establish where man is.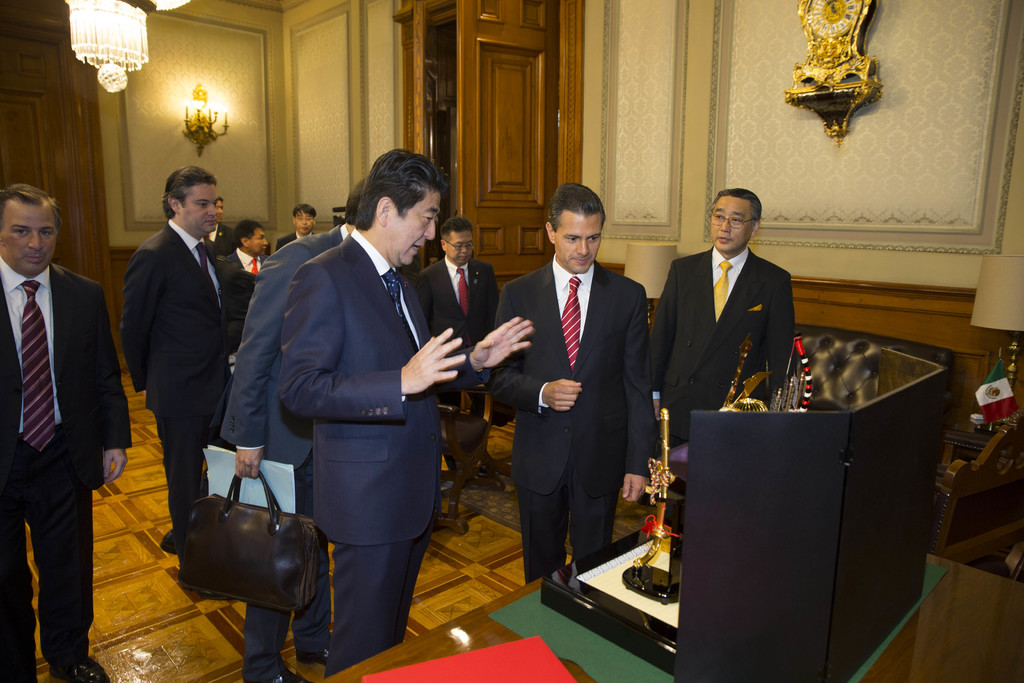
Established at (left=212, top=181, right=369, bottom=681).
